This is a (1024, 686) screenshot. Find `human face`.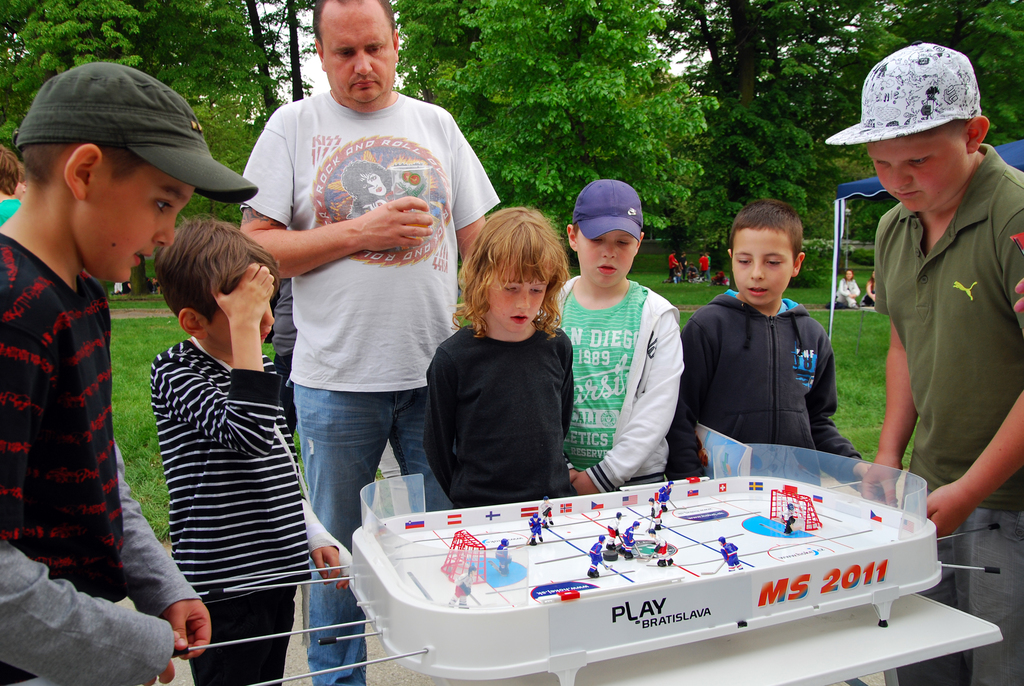
Bounding box: (left=319, top=0, right=400, bottom=101).
